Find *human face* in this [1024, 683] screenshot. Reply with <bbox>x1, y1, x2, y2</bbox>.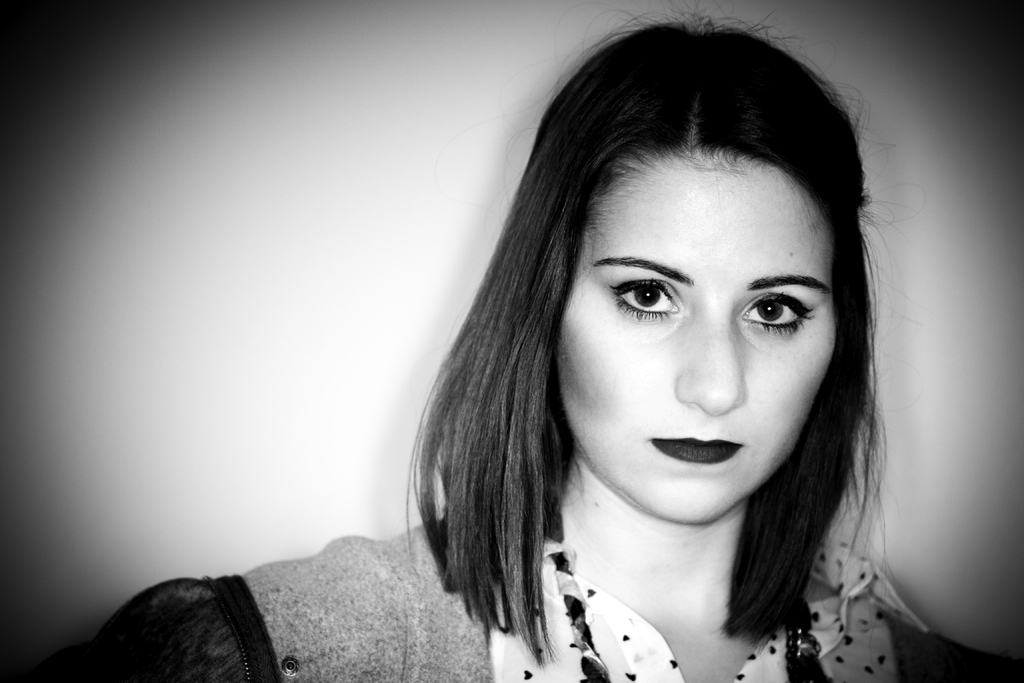
<bbox>555, 142, 842, 523</bbox>.
